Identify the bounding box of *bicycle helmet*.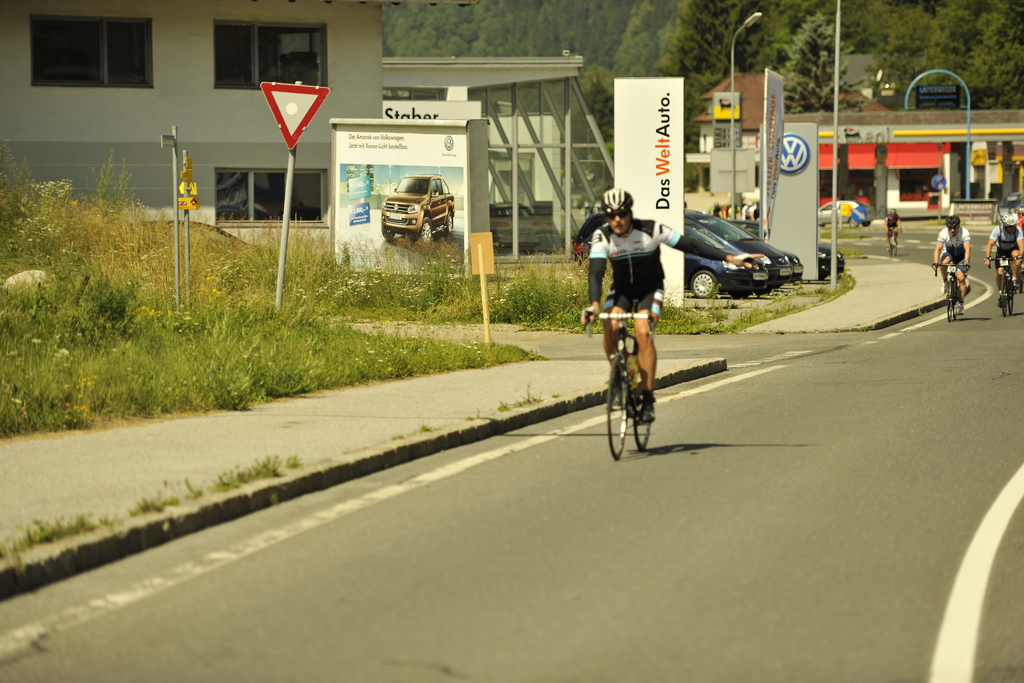
(x1=604, y1=189, x2=635, y2=224).
